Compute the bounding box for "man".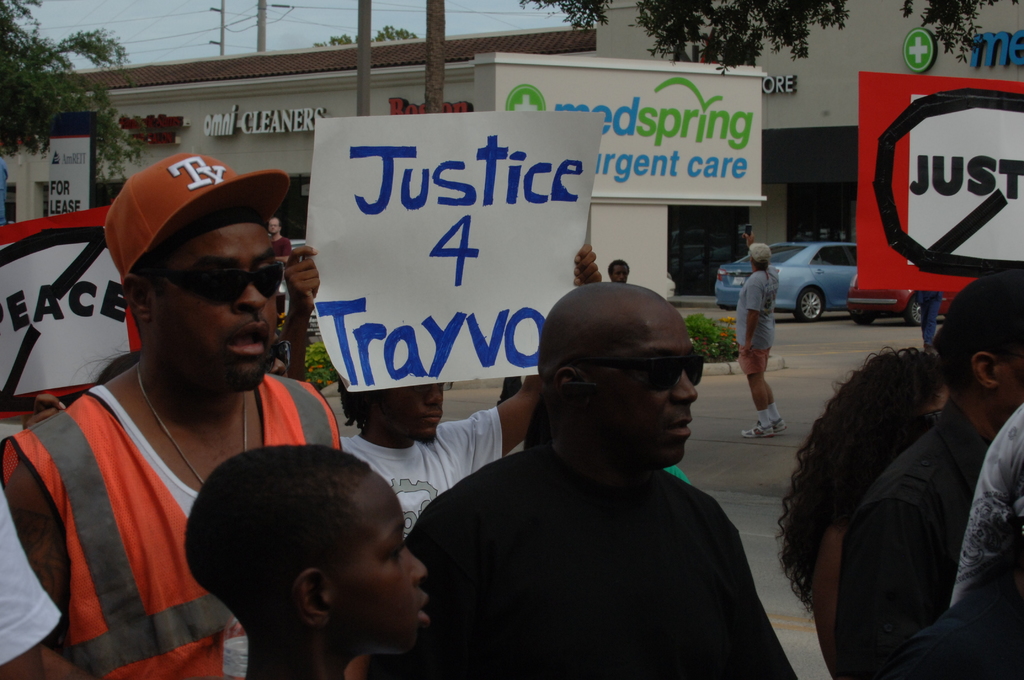
detection(406, 277, 799, 679).
